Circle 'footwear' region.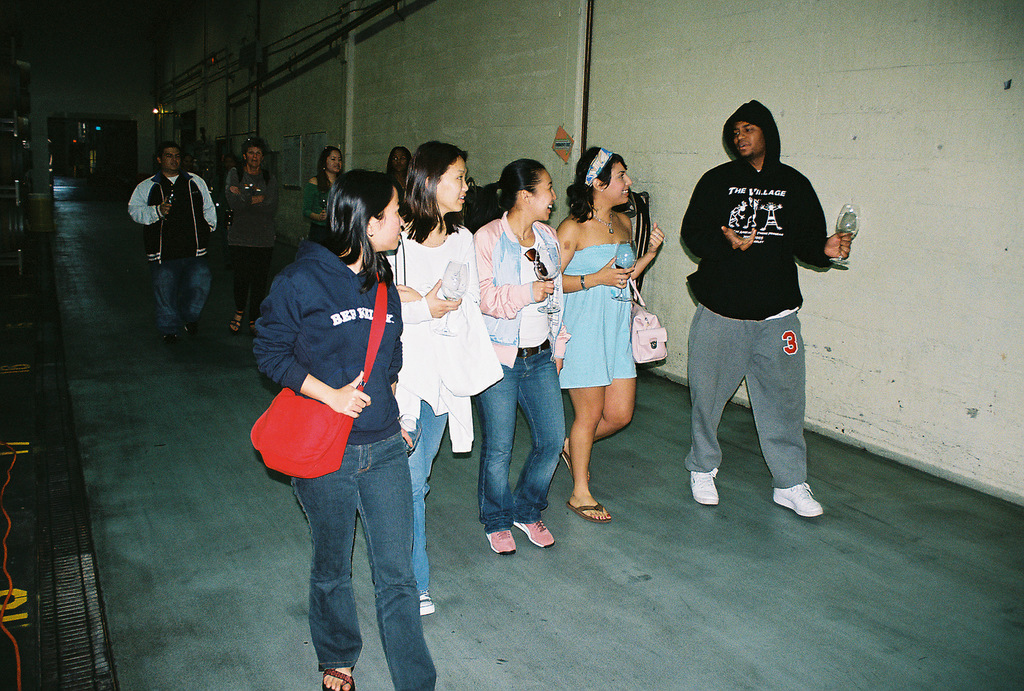
Region: <box>690,468,719,505</box>.
